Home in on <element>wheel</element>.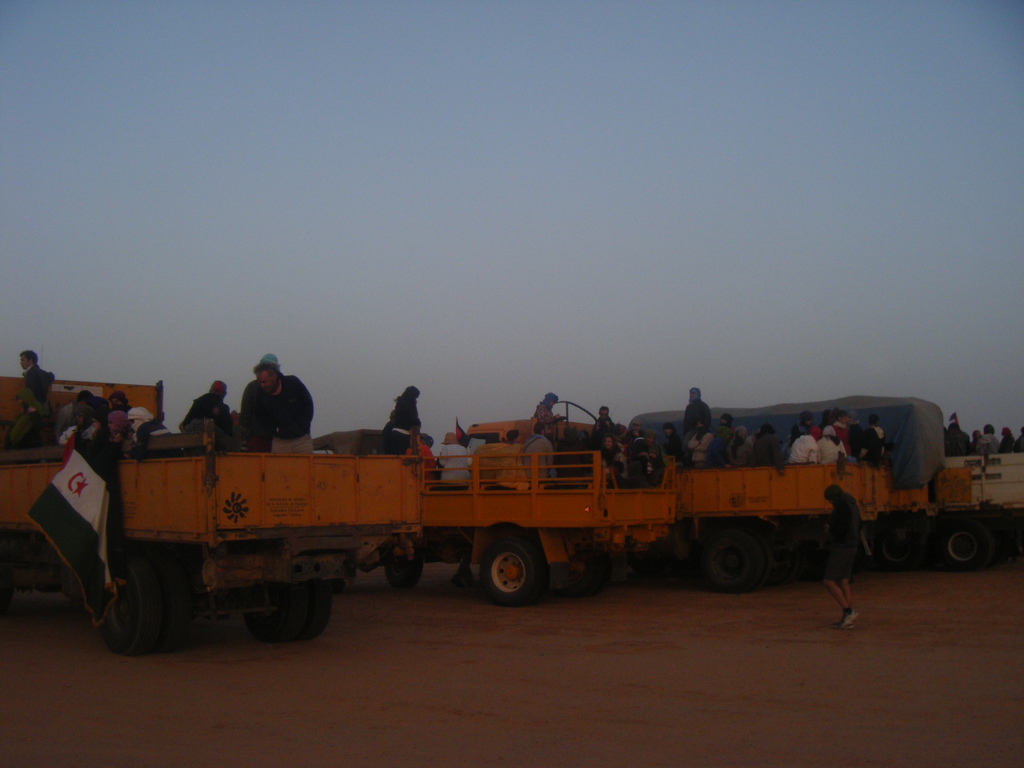
Homed in at 708, 534, 760, 590.
